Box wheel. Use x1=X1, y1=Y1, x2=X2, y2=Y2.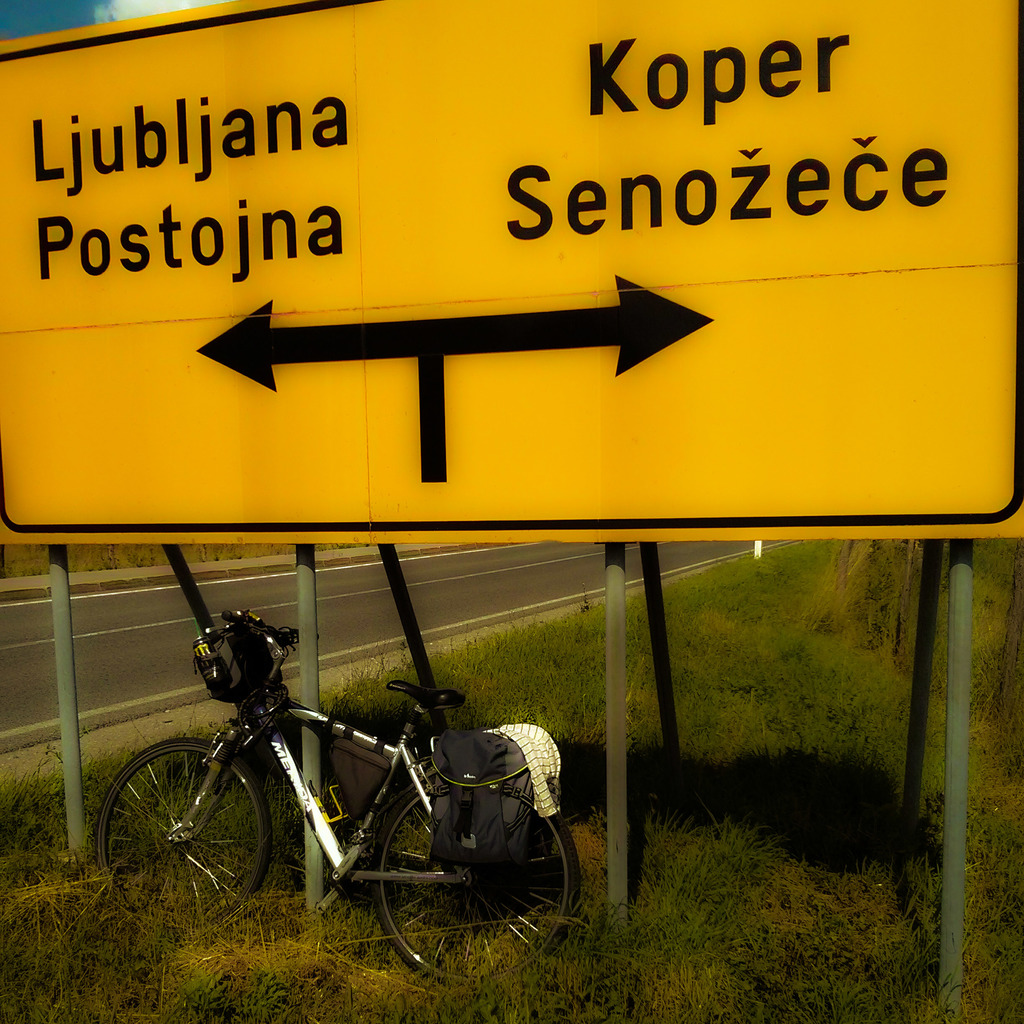
x1=377, y1=777, x2=587, y2=987.
